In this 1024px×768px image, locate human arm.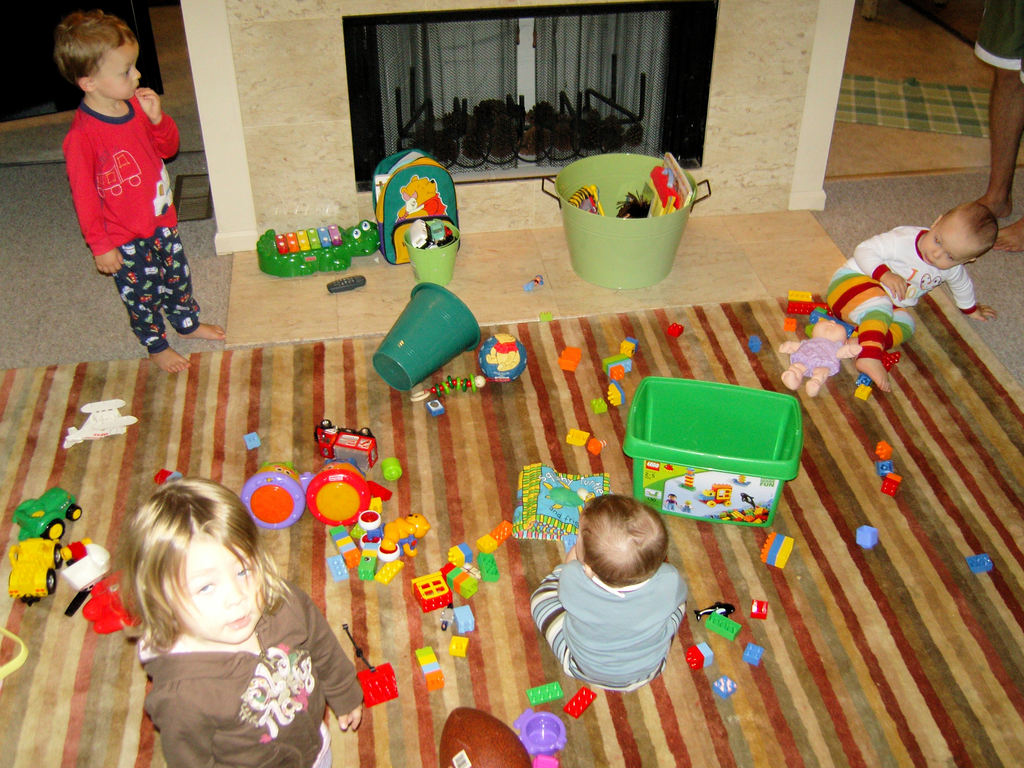
Bounding box: box(289, 574, 362, 733).
